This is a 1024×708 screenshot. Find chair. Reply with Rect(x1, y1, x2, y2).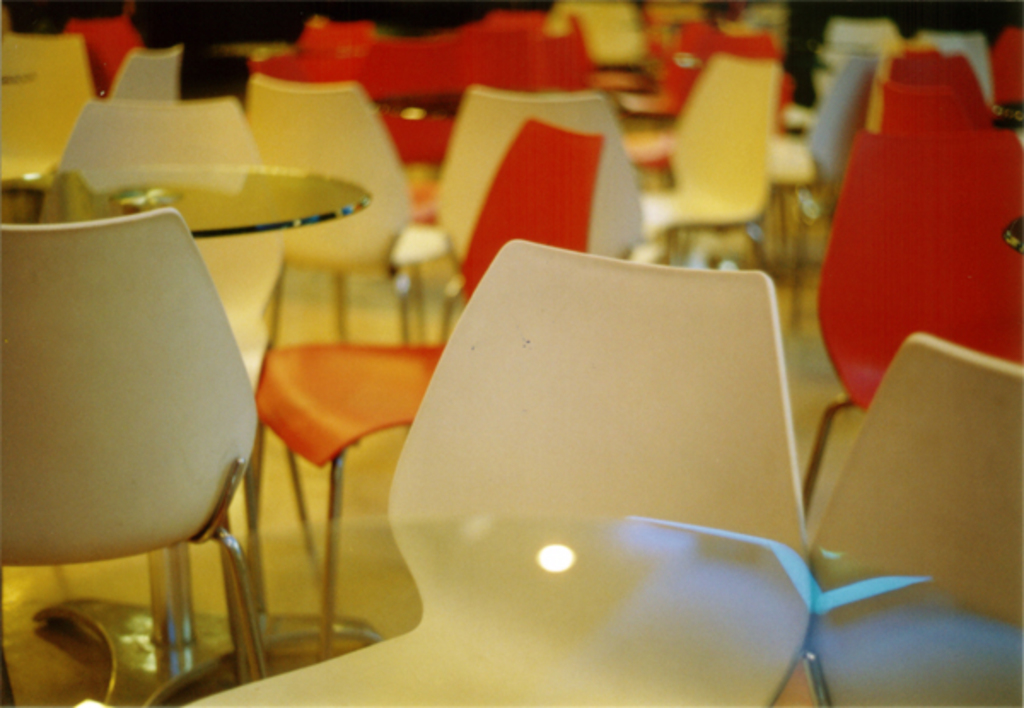
Rect(802, 128, 1022, 510).
